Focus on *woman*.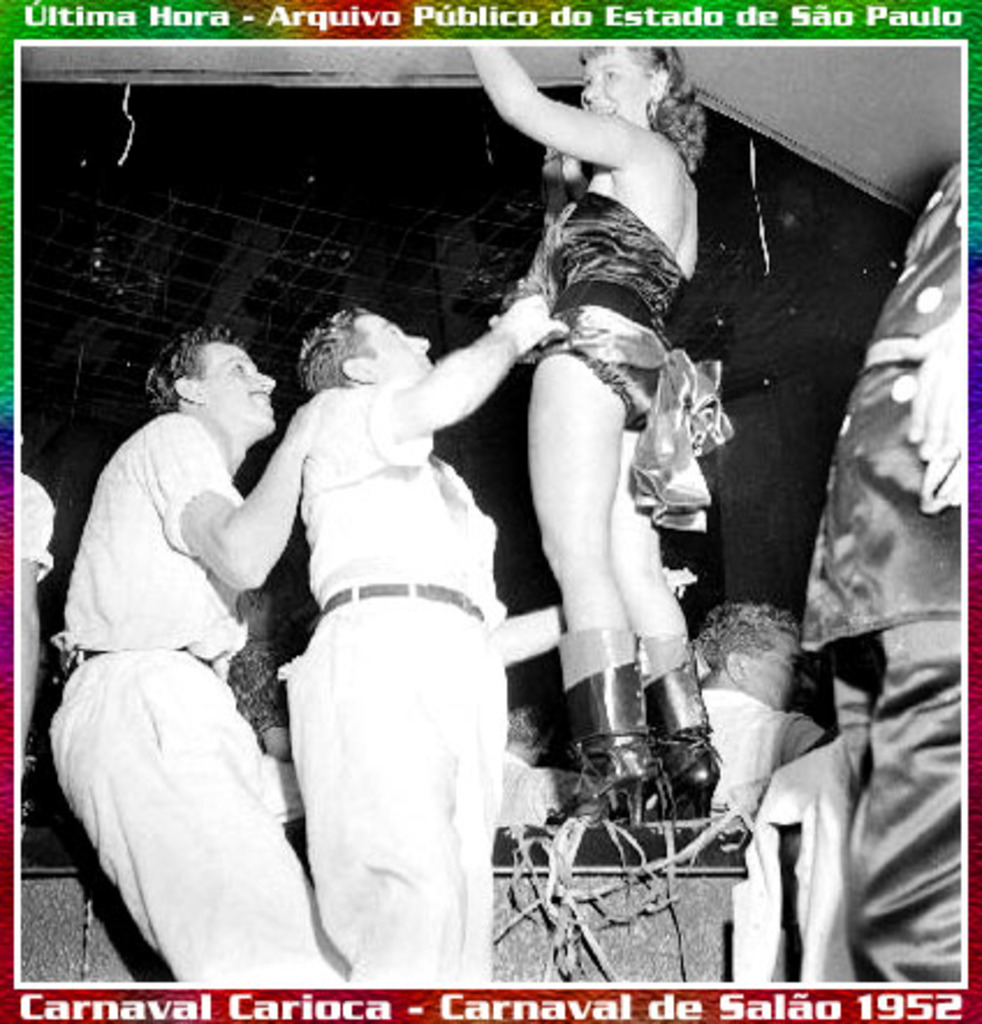
Focused at bbox=(422, 19, 753, 841).
